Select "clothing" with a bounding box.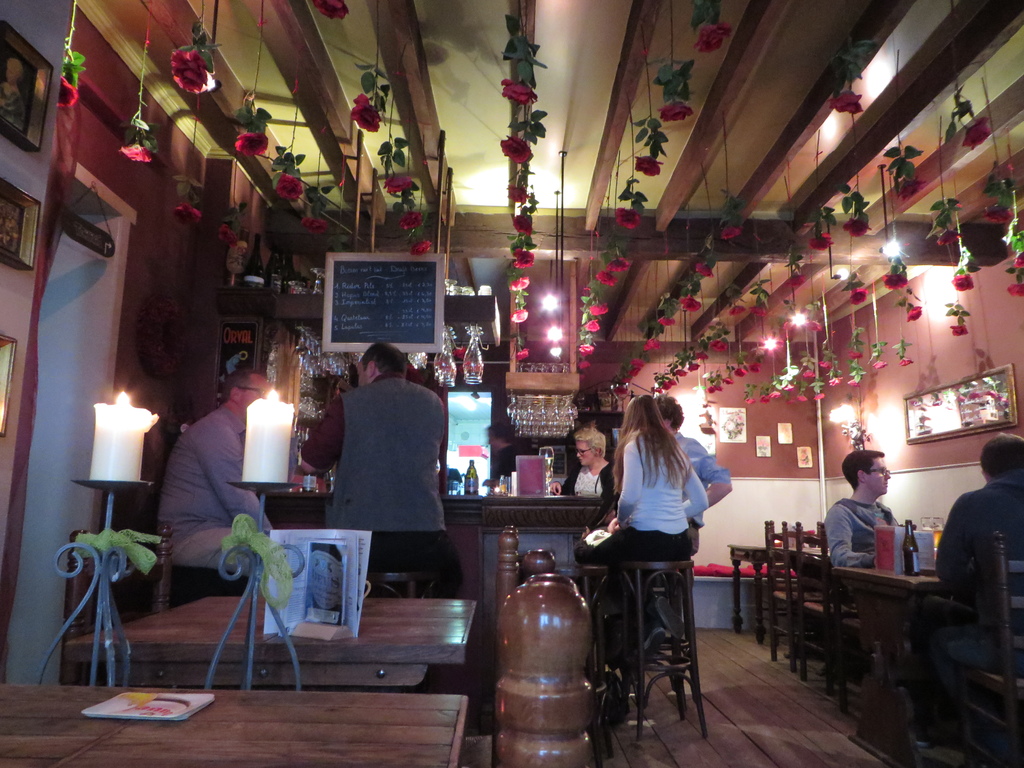
(668,433,733,497).
